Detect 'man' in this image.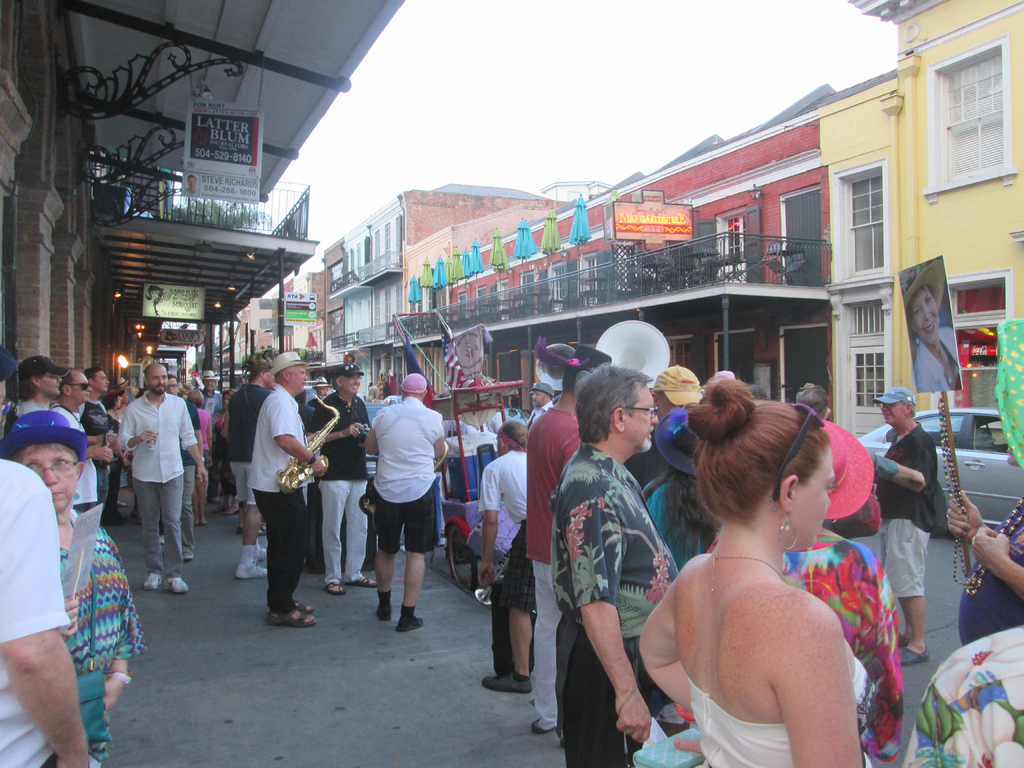
Detection: box(247, 348, 328, 627).
